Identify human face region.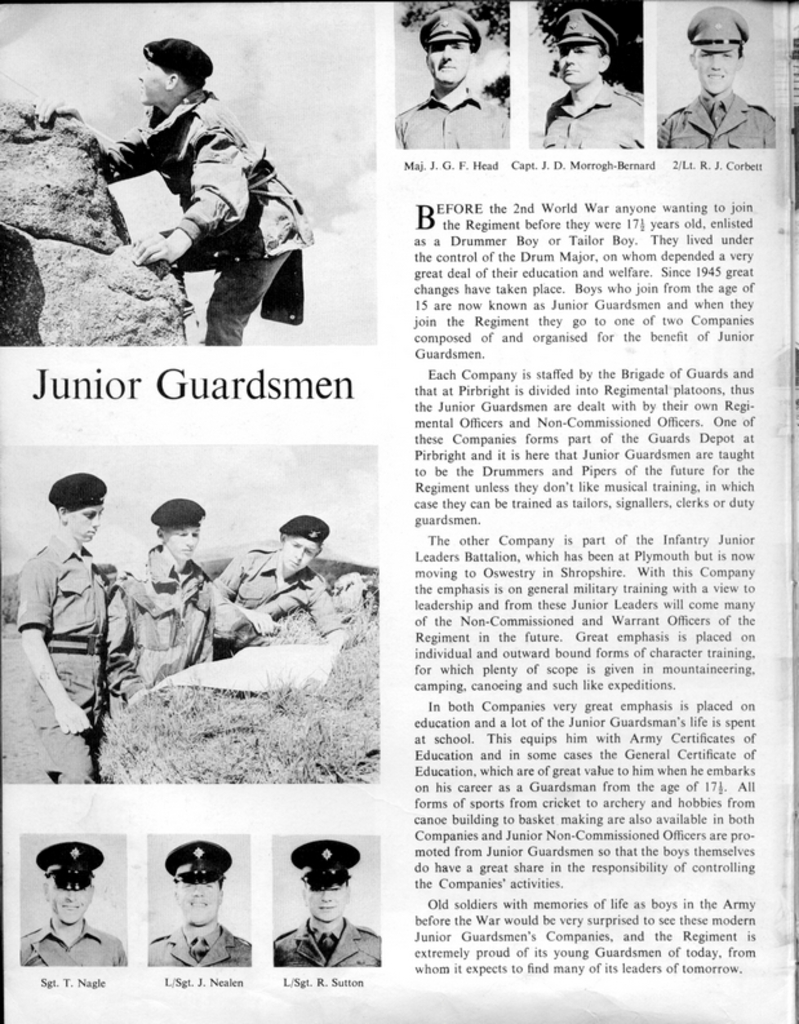
Region: rect(178, 879, 219, 926).
